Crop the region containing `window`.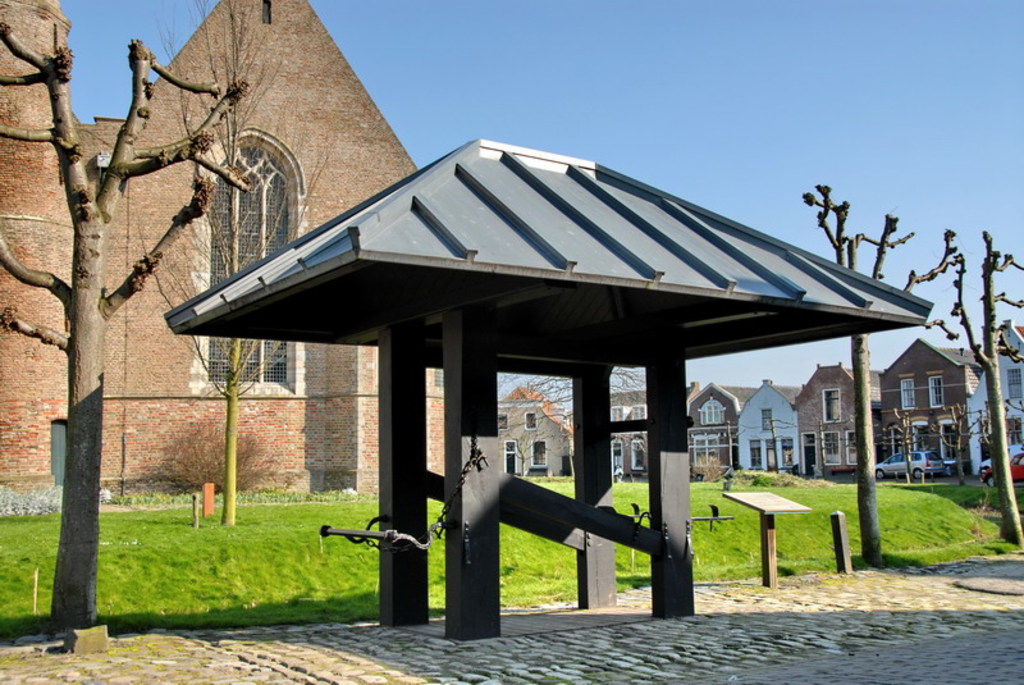
Crop region: region(901, 379, 916, 412).
